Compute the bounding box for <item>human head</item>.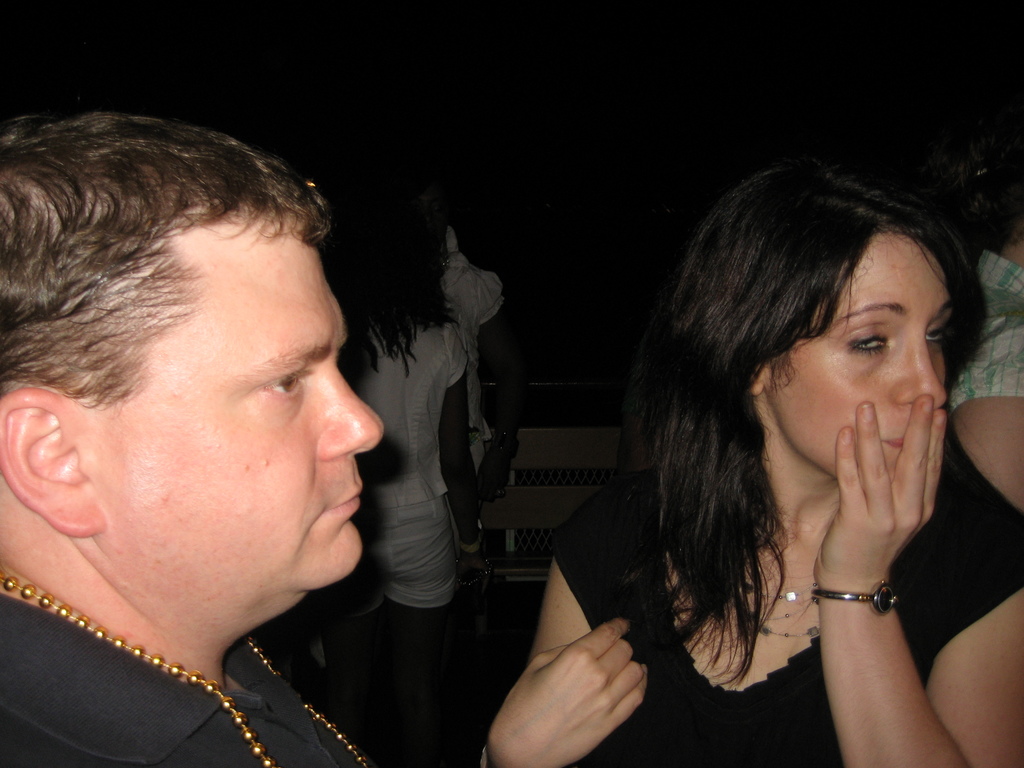
0/114/385/604.
